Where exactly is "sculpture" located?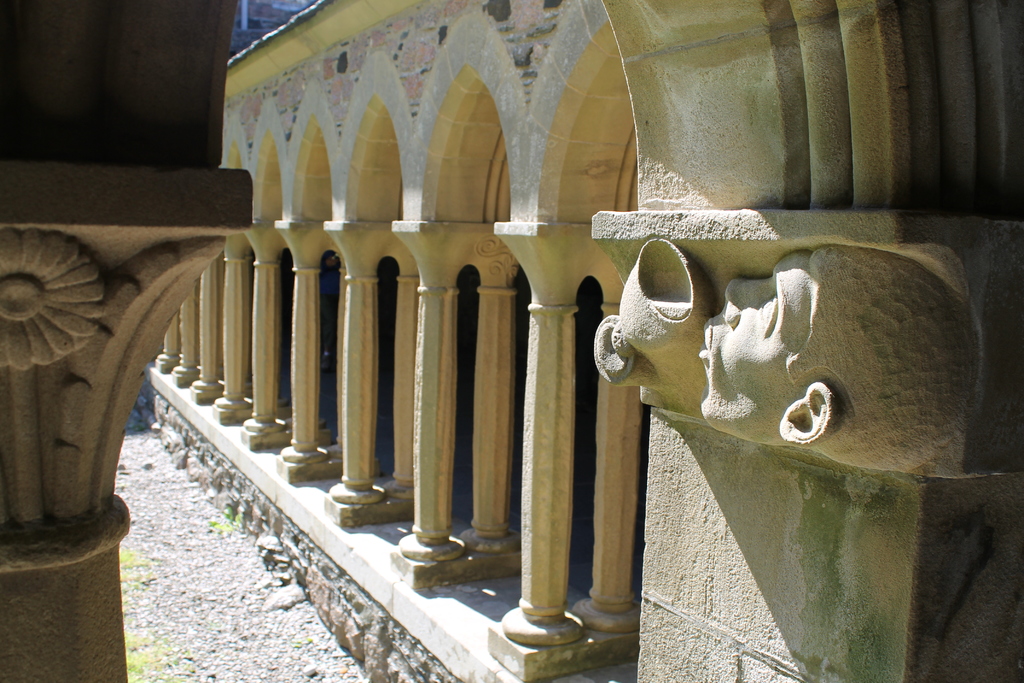
Its bounding box is region(611, 212, 931, 513).
